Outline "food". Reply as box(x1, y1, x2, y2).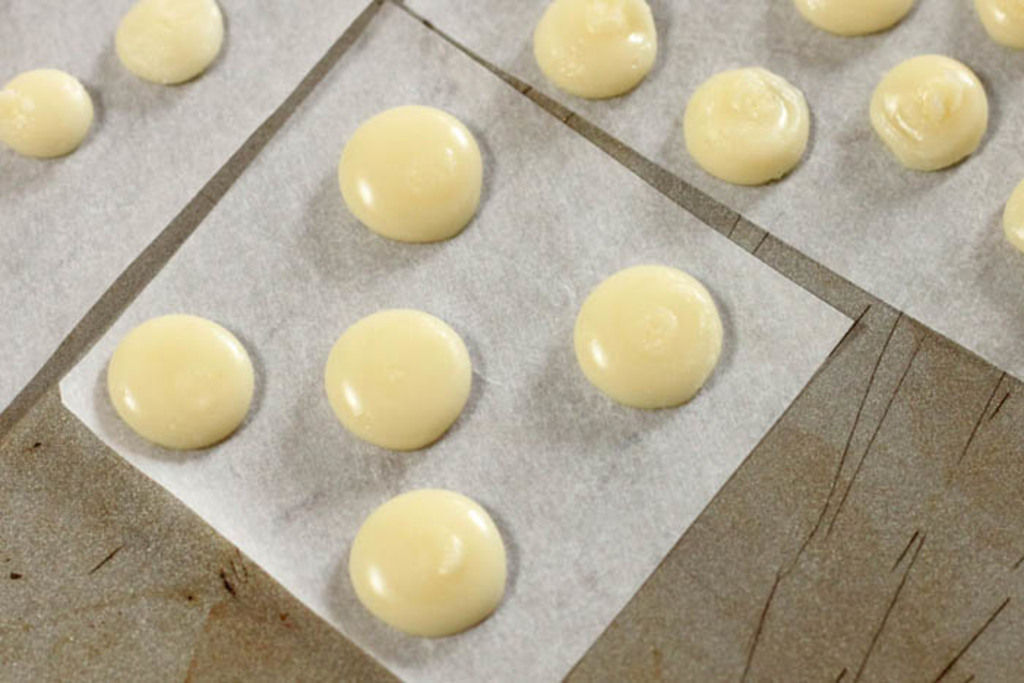
box(866, 48, 990, 174).
